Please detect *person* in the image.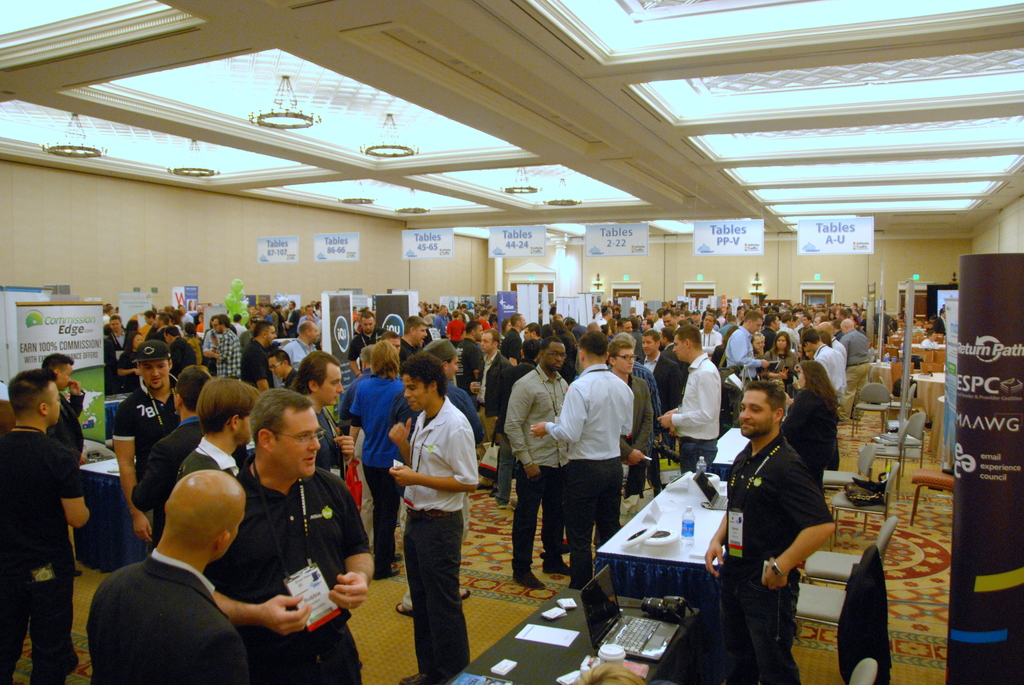
select_region(799, 326, 849, 392).
